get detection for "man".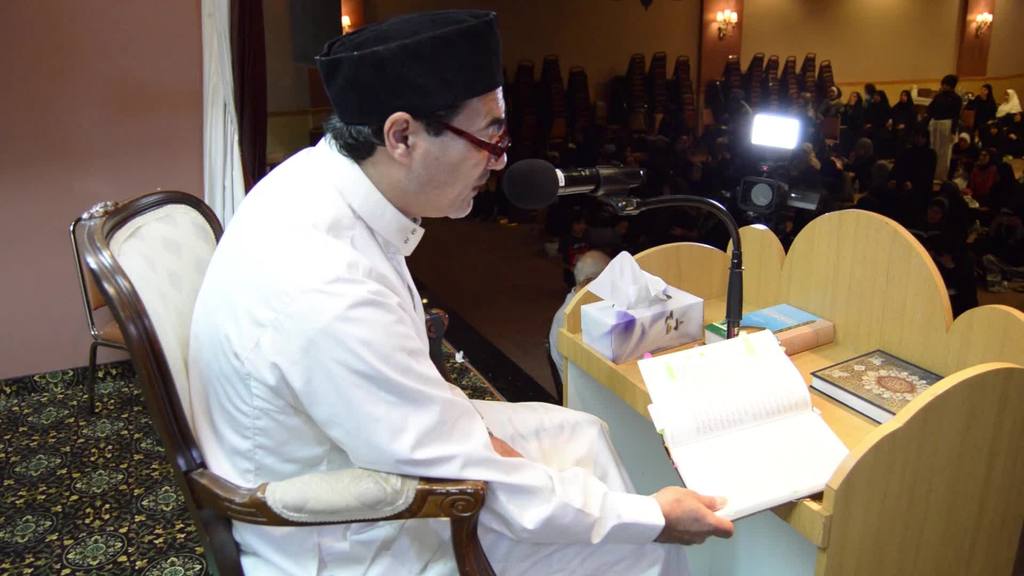
Detection: [x1=116, y1=44, x2=657, y2=558].
